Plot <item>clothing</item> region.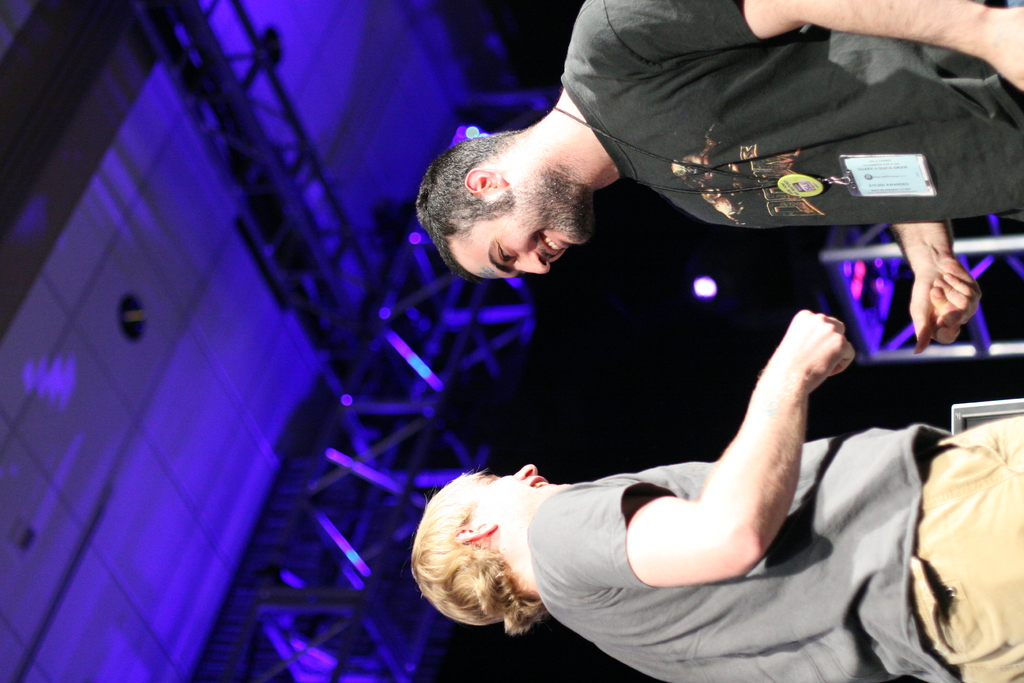
Plotted at x1=533, y1=0, x2=1023, y2=246.
